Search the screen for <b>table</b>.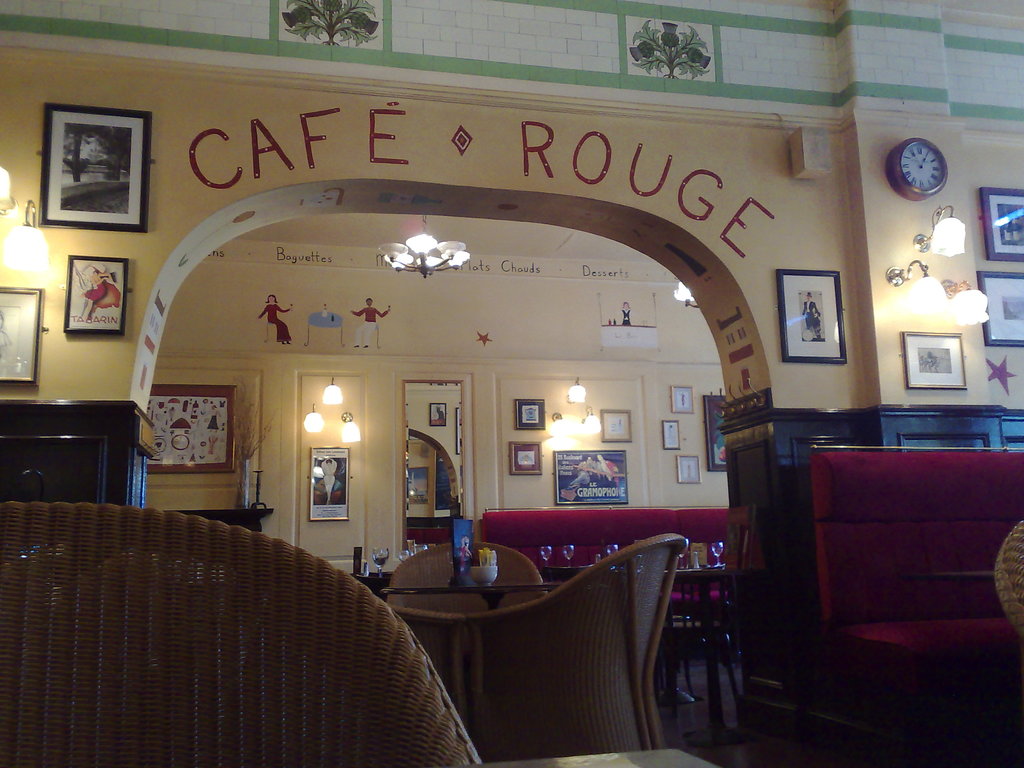
Found at [left=455, top=744, right=721, bottom=767].
